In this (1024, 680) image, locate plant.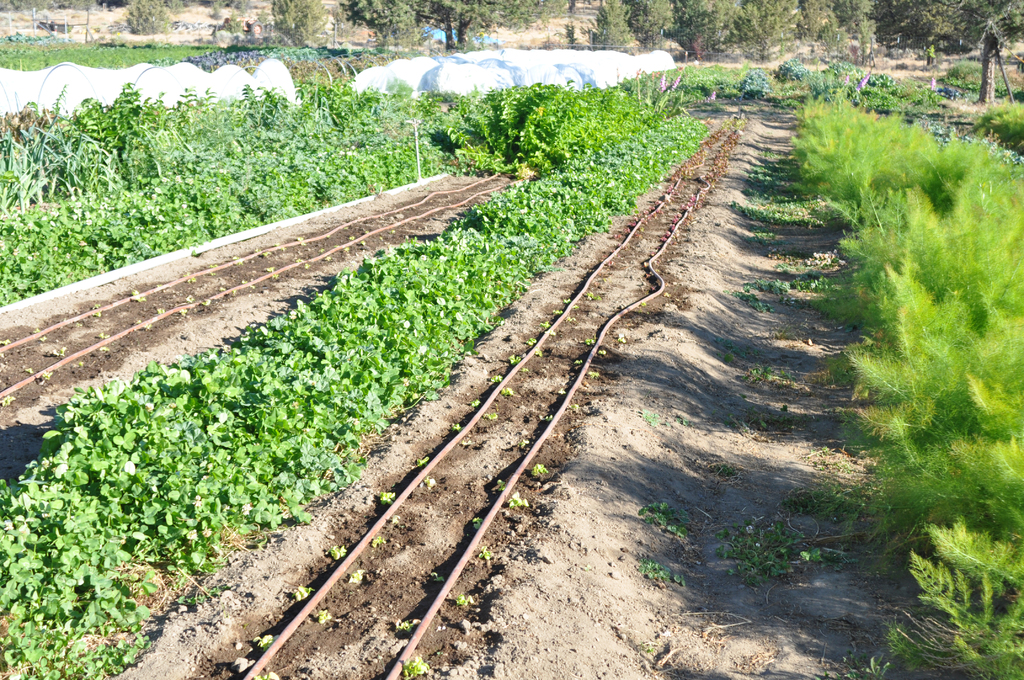
Bounding box: 376, 535, 386, 547.
